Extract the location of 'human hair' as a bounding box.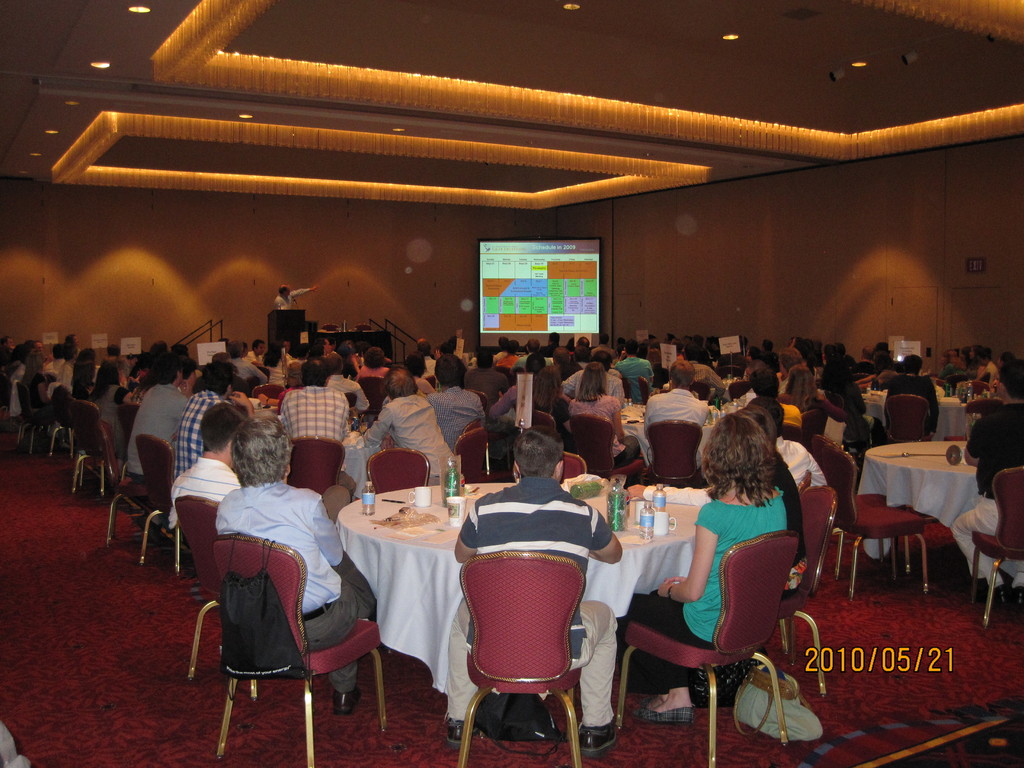
left=616, top=337, right=625, bottom=353.
